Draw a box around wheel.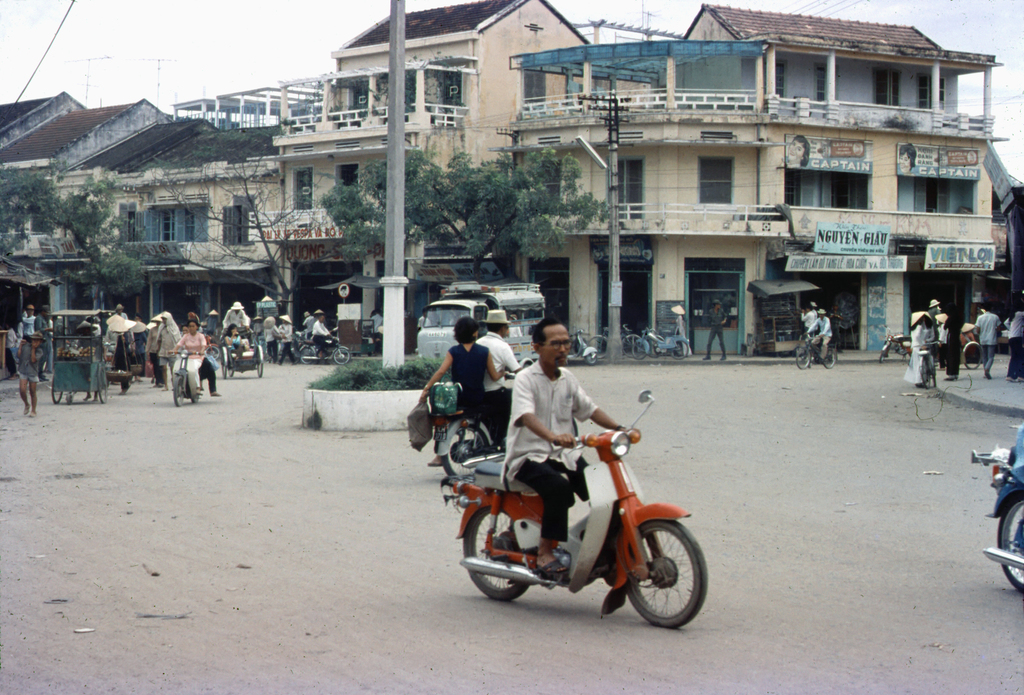
585:352:596:365.
